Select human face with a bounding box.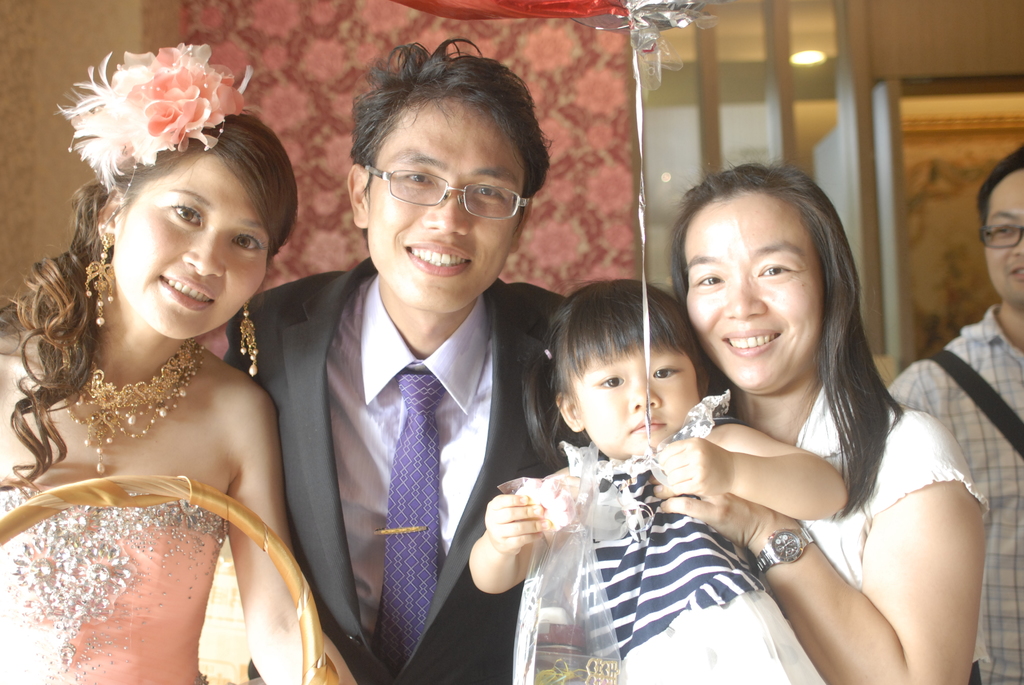
[984, 169, 1023, 317].
